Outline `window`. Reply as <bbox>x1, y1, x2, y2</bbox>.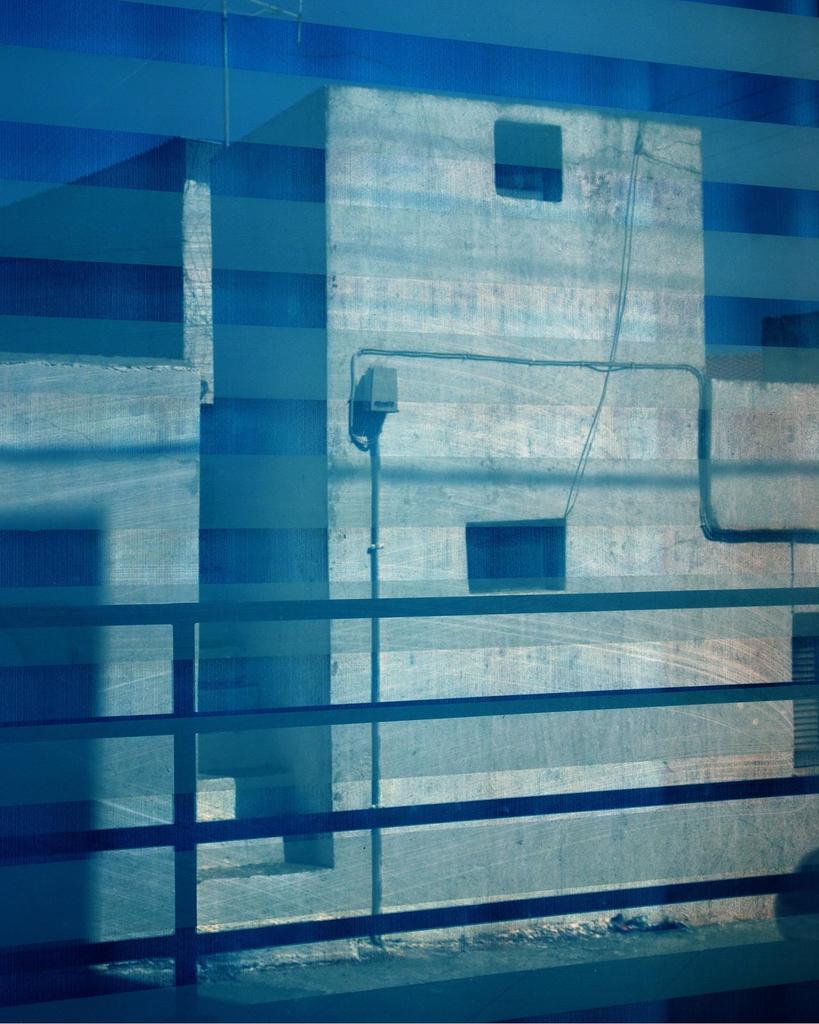
<bbox>790, 612, 818, 771</bbox>.
